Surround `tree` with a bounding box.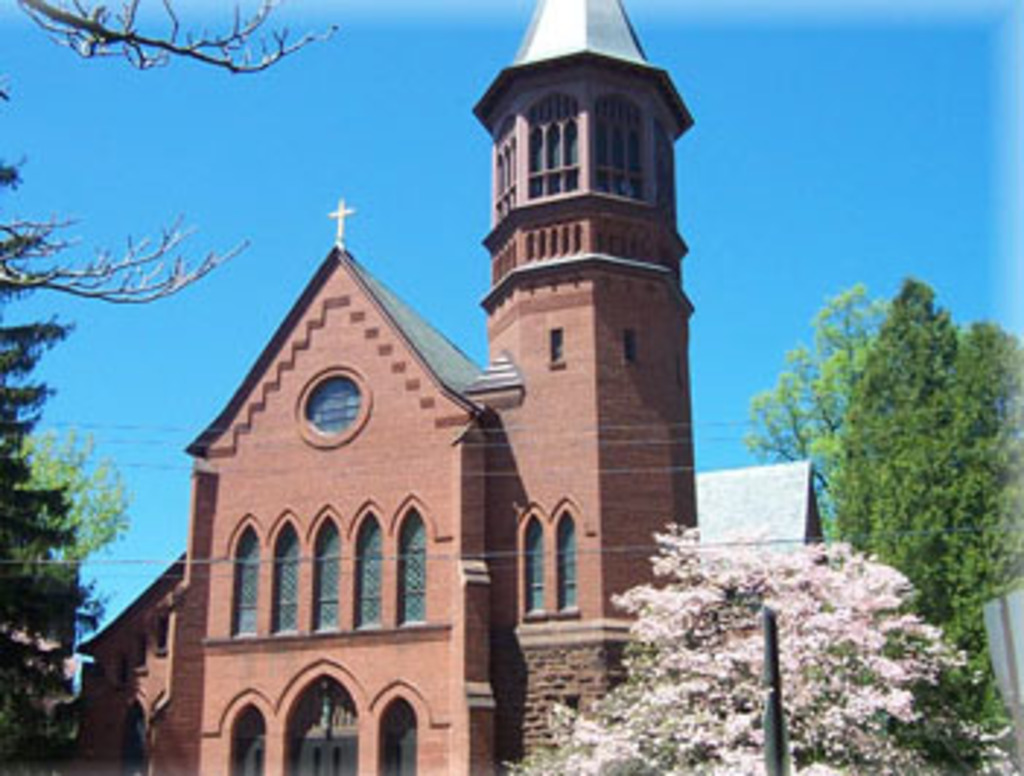
[756, 222, 1006, 607].
